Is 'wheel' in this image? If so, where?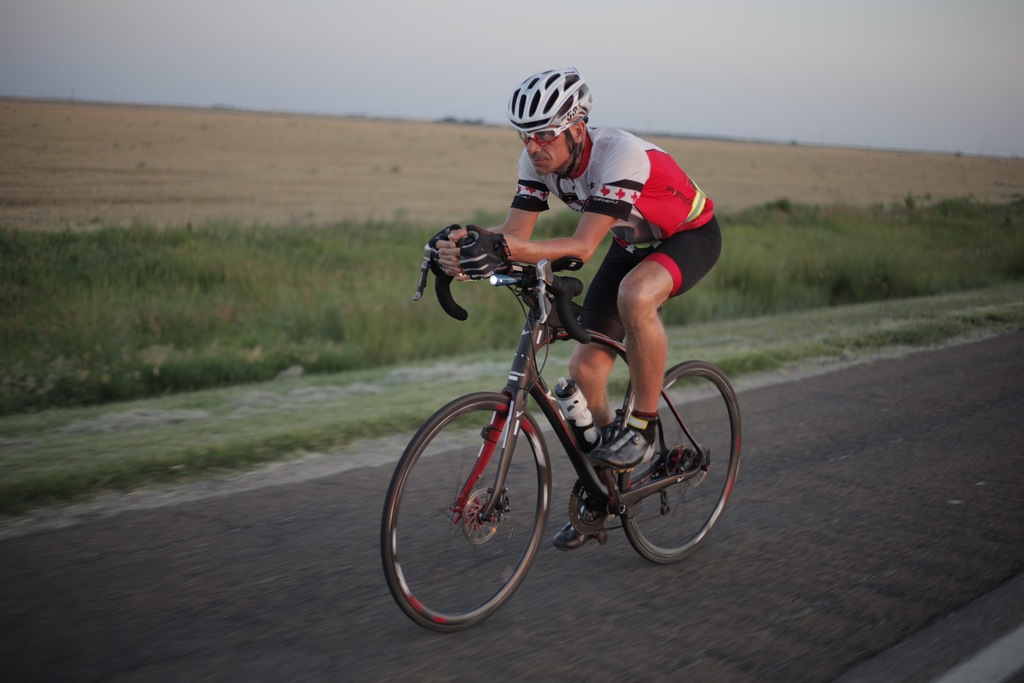
Yes, at 408 399 553 623.
